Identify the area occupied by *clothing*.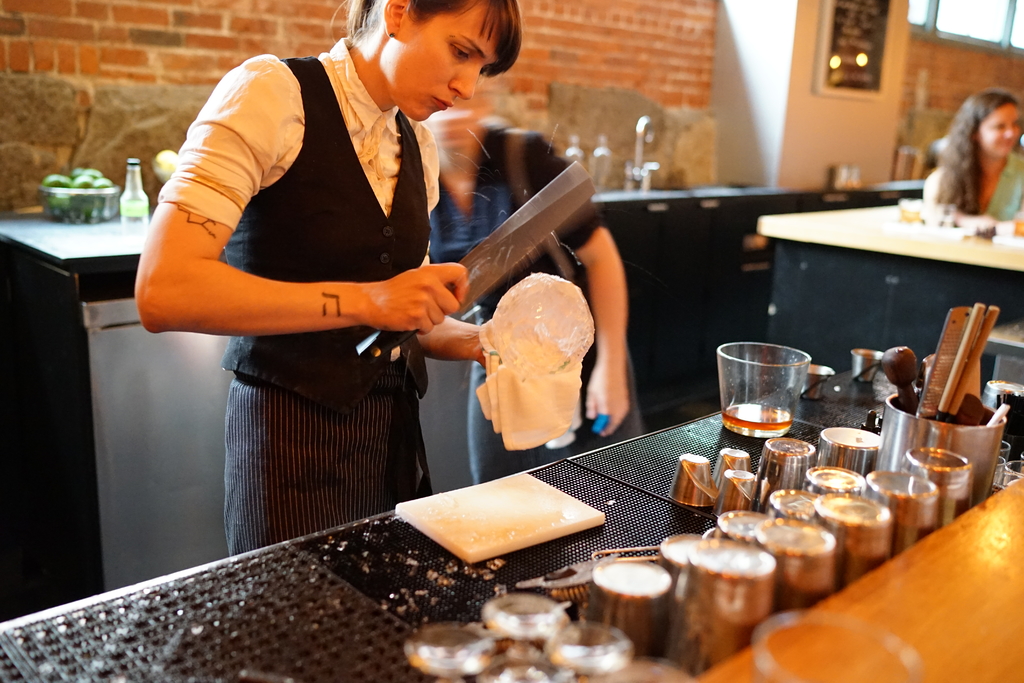
Area: left=919, top=149, right=1023, bottom=230.
